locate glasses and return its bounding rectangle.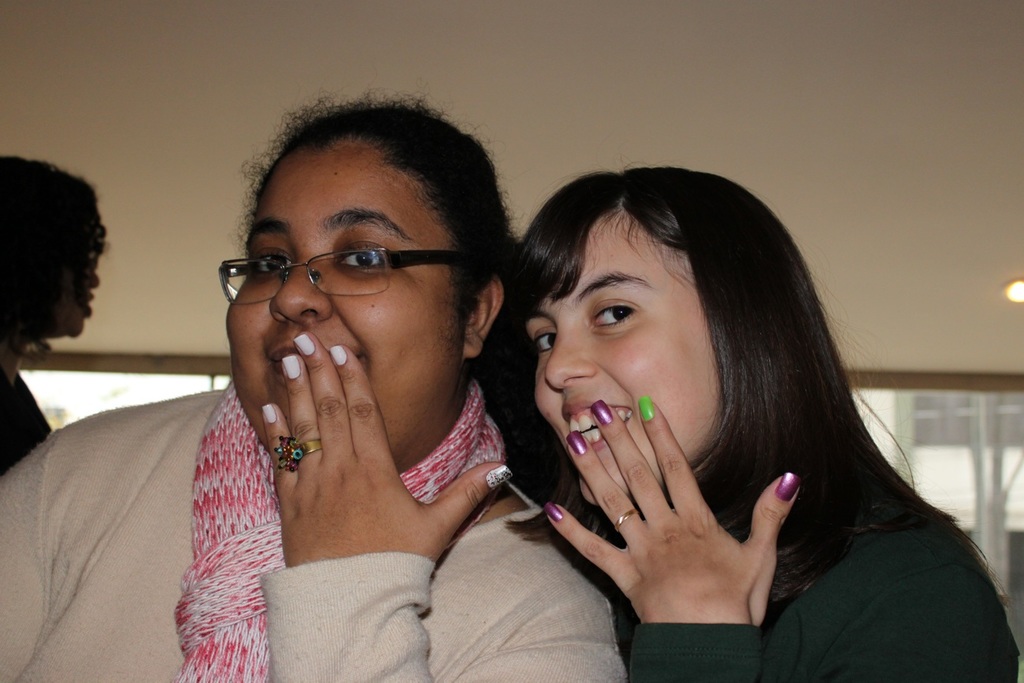
[left=216, top=229, right=480, bottom=297].
